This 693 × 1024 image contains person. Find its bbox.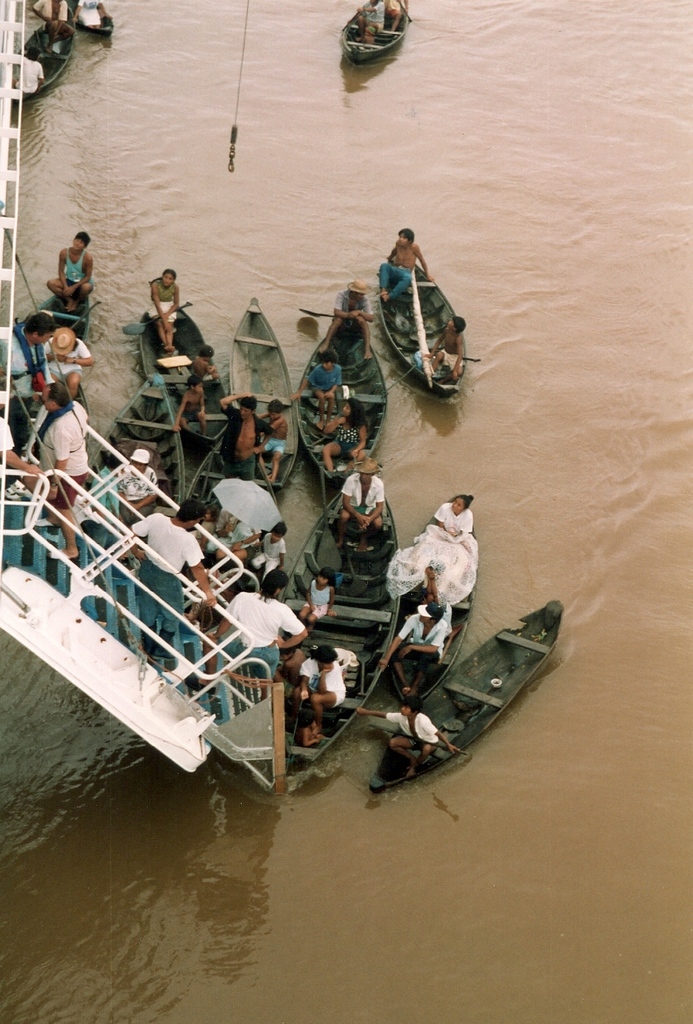
locate(148, 266, 178, 352).
